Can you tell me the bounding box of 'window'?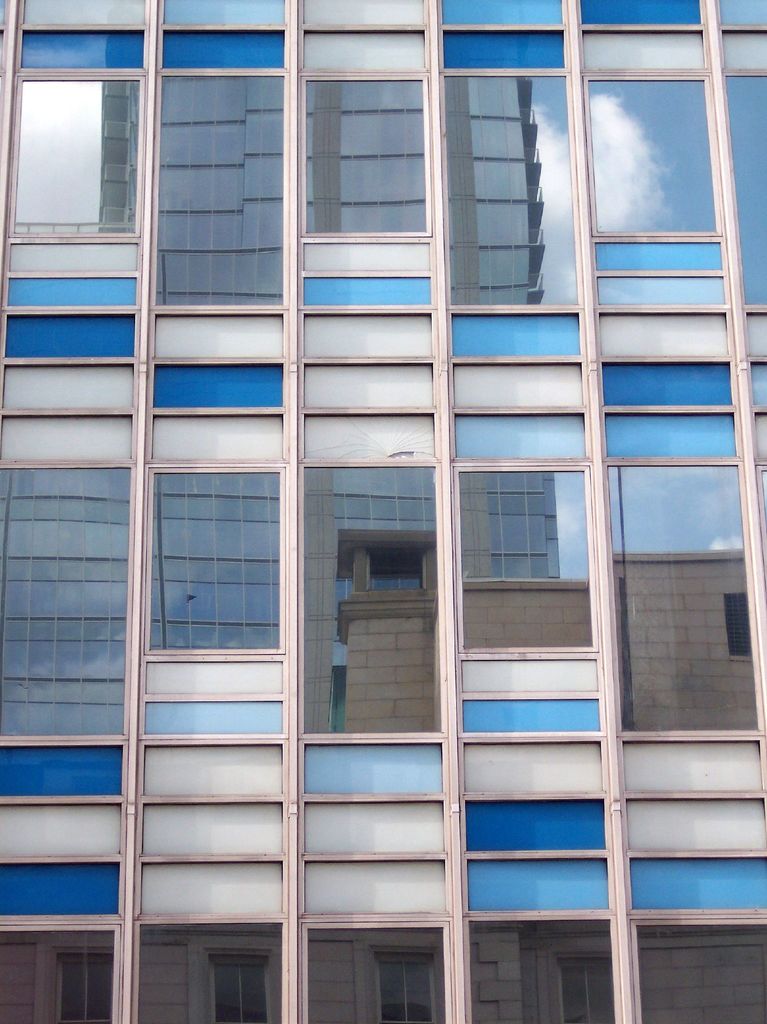
locate(159, 70, 288, 314).
